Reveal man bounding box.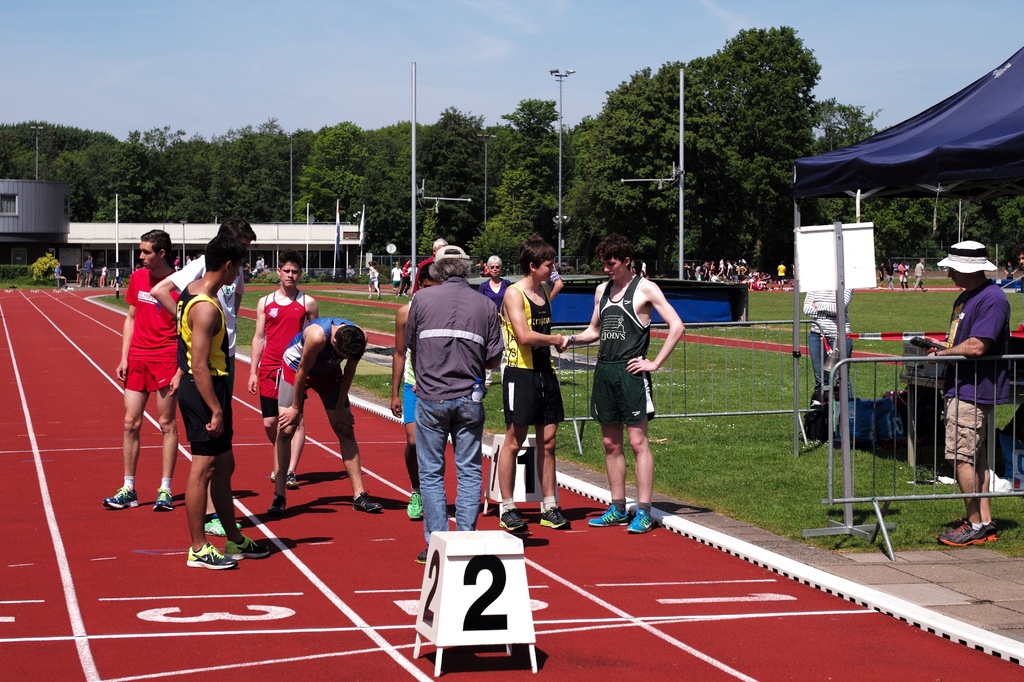
Revealed: crop(105, 225, 180, 507).
